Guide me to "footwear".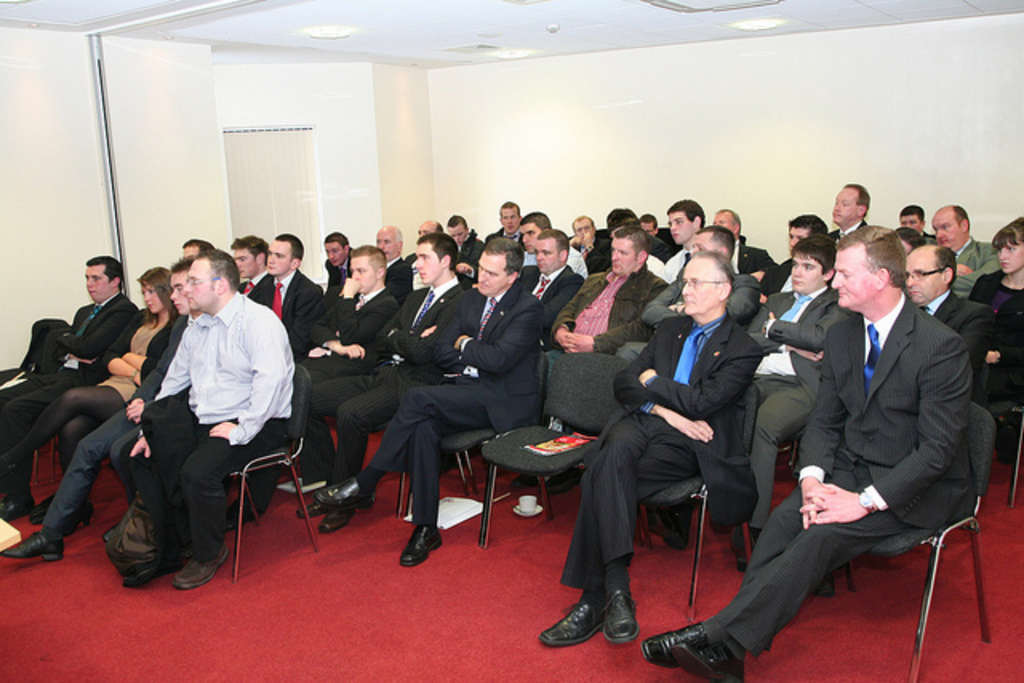
Guidance: [x1=171, y1=542, x2=232, y2=589].
